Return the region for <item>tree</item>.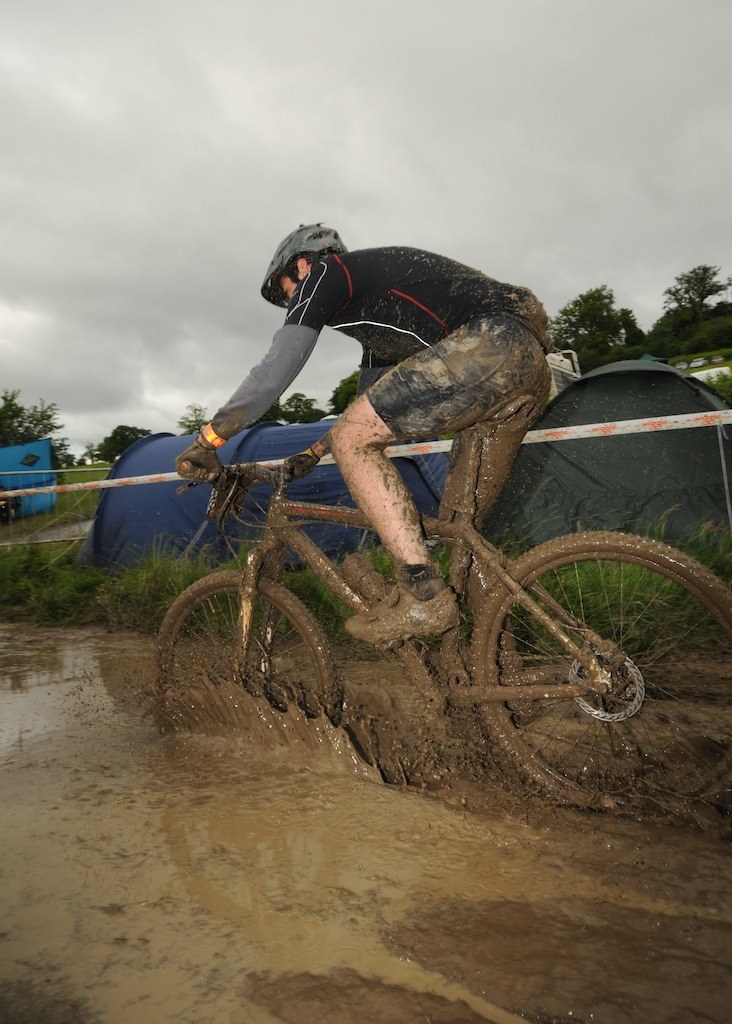
bbox(656, 246, 722, 361).
